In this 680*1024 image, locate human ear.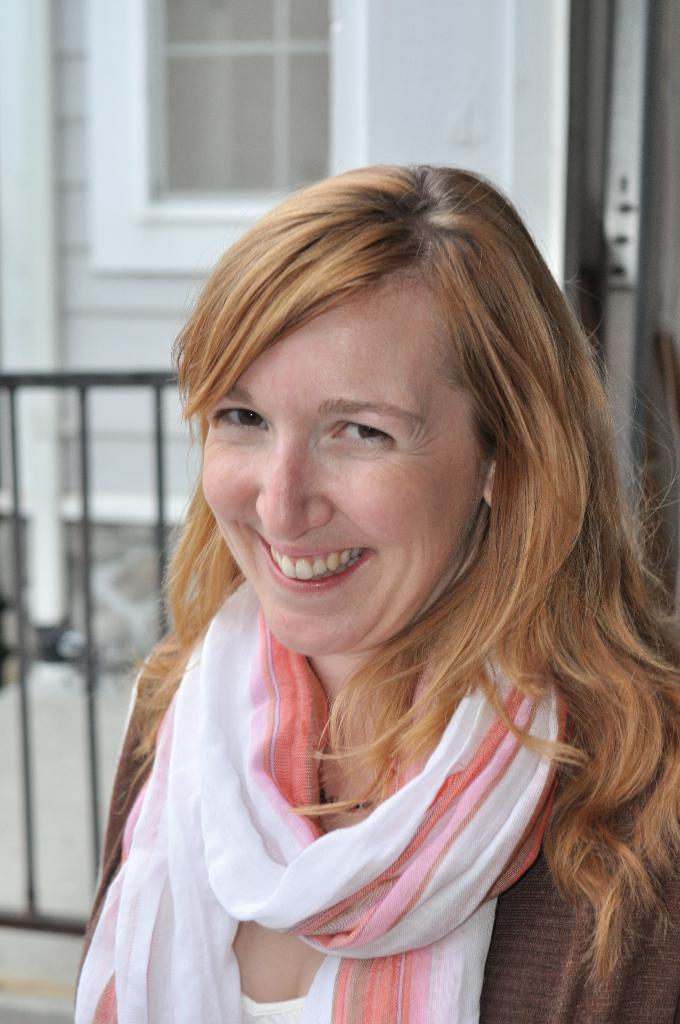
Bounding box: box=[486, 454, 497, 502].
